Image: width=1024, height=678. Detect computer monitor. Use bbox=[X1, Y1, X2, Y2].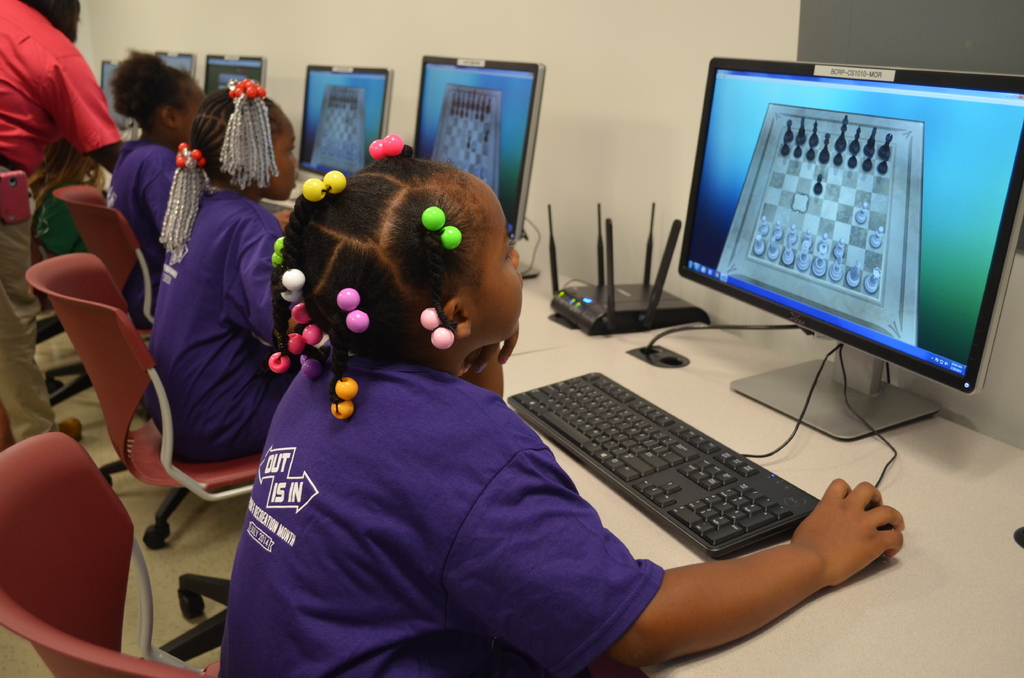
bbox=[414, 47, 556, 244].
